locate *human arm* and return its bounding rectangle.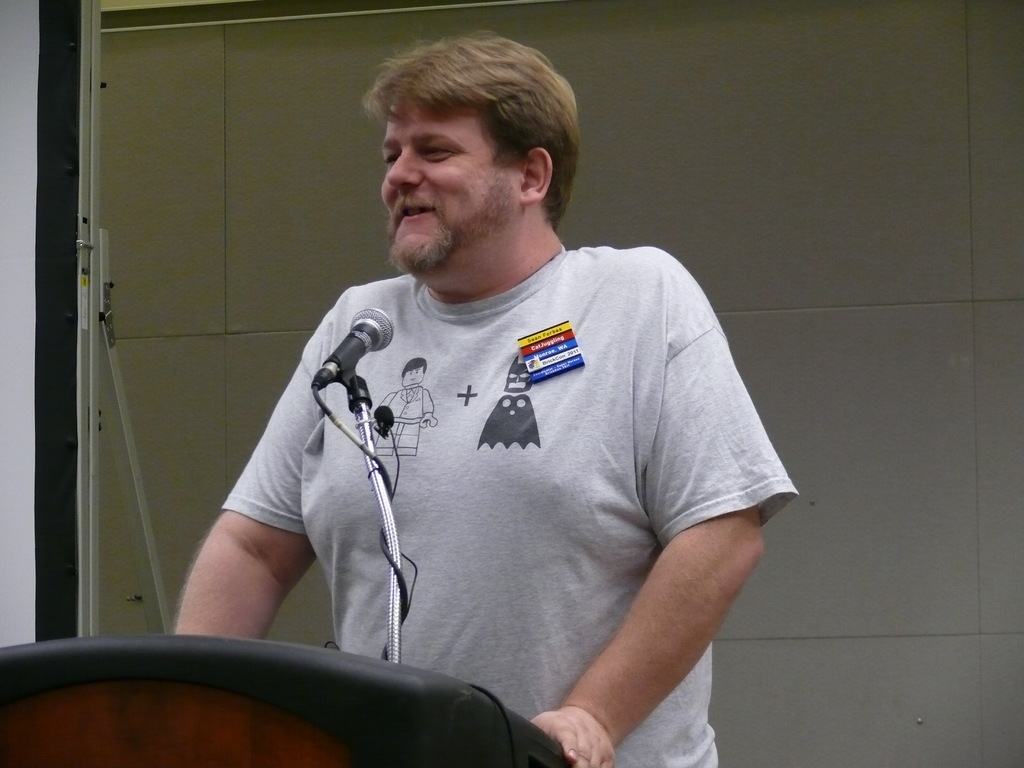
(left=162, top=328, right=370, bottom=676).
